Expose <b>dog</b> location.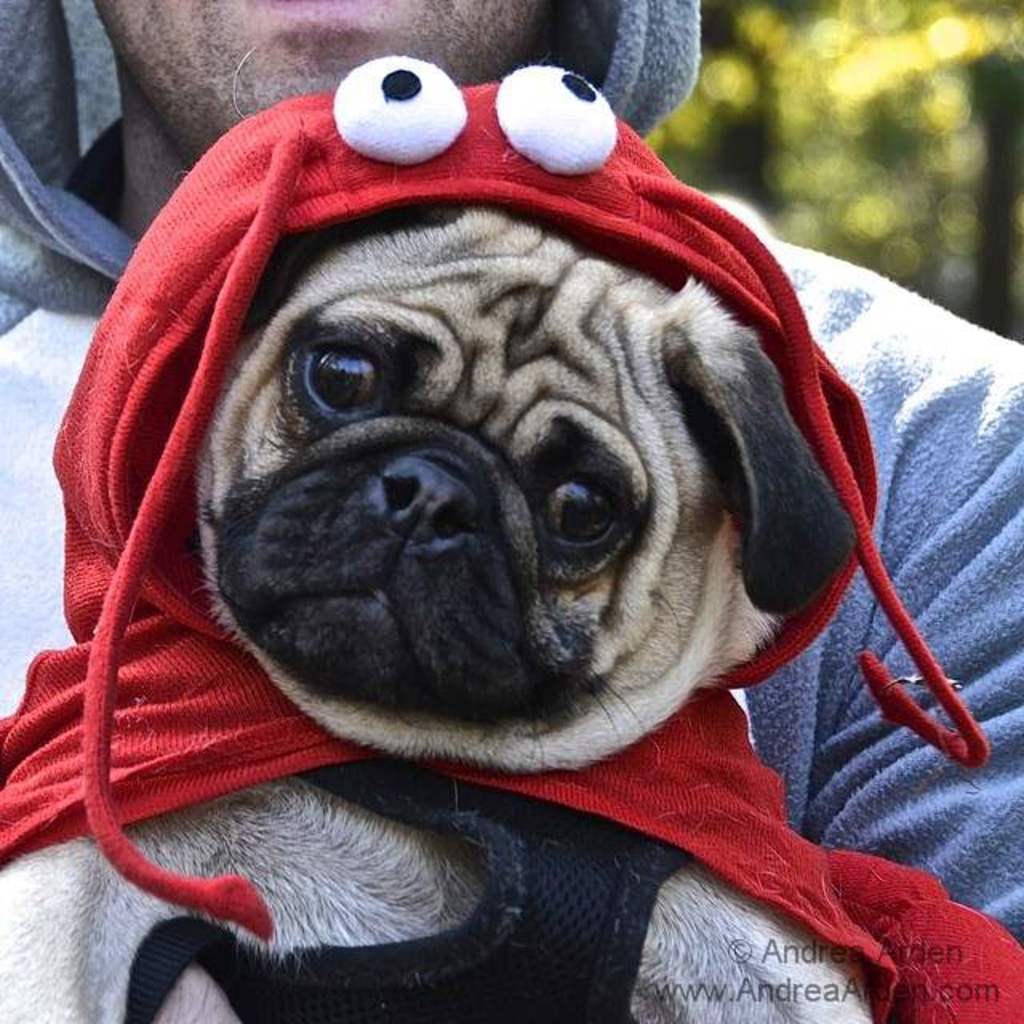
Exposed at pyautogui.locateOnScreen(0, 208, 875, 1022).
